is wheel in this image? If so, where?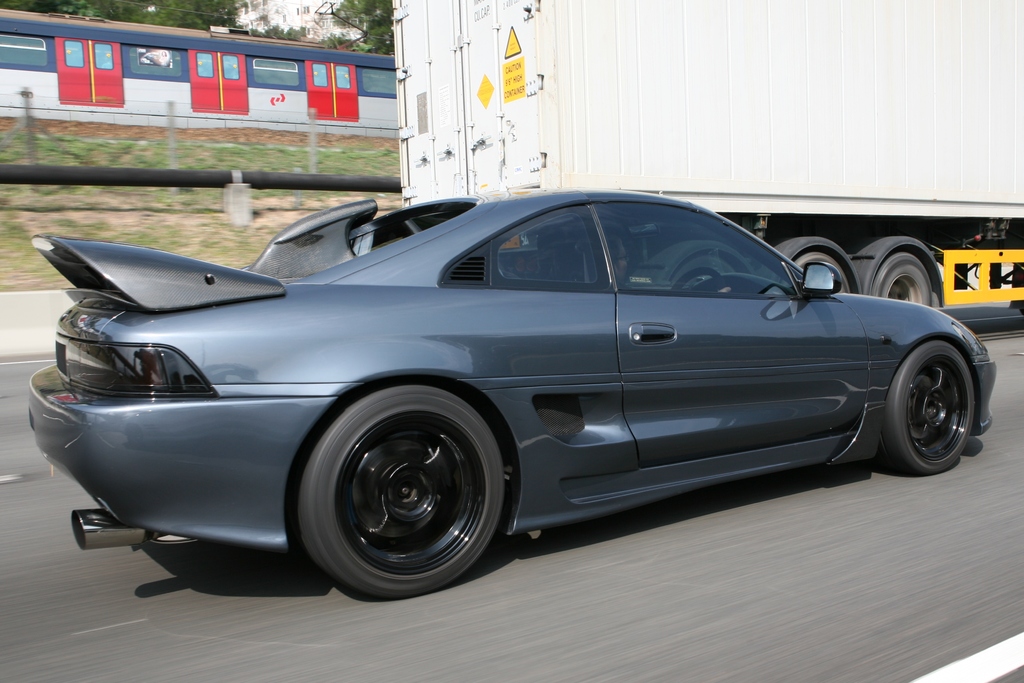
Yes, at left=671, top=257, right=742, bottom=288.
